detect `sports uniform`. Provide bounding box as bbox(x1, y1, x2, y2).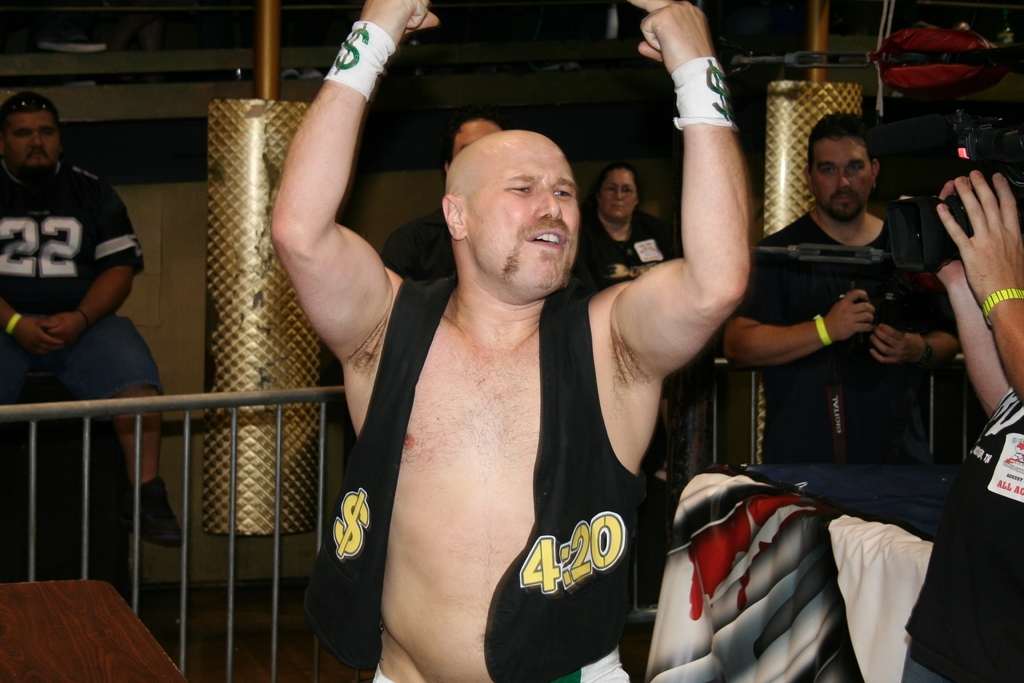
bbox(1, 90, 174, 532).
